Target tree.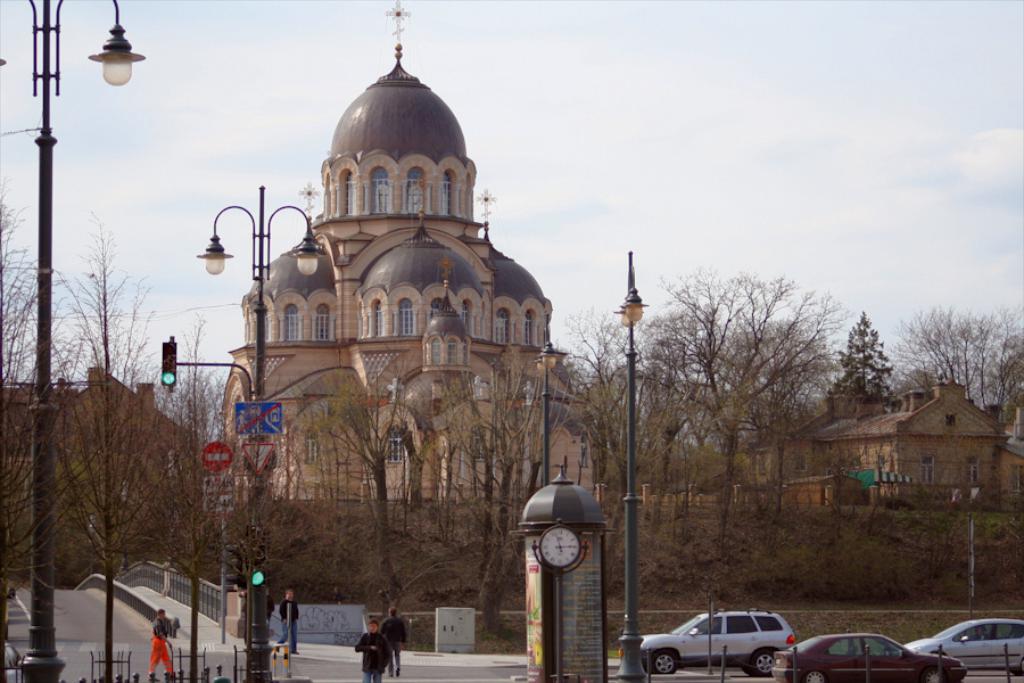
Target region: [x1=0, y1=201, x2=97, y2=682].
